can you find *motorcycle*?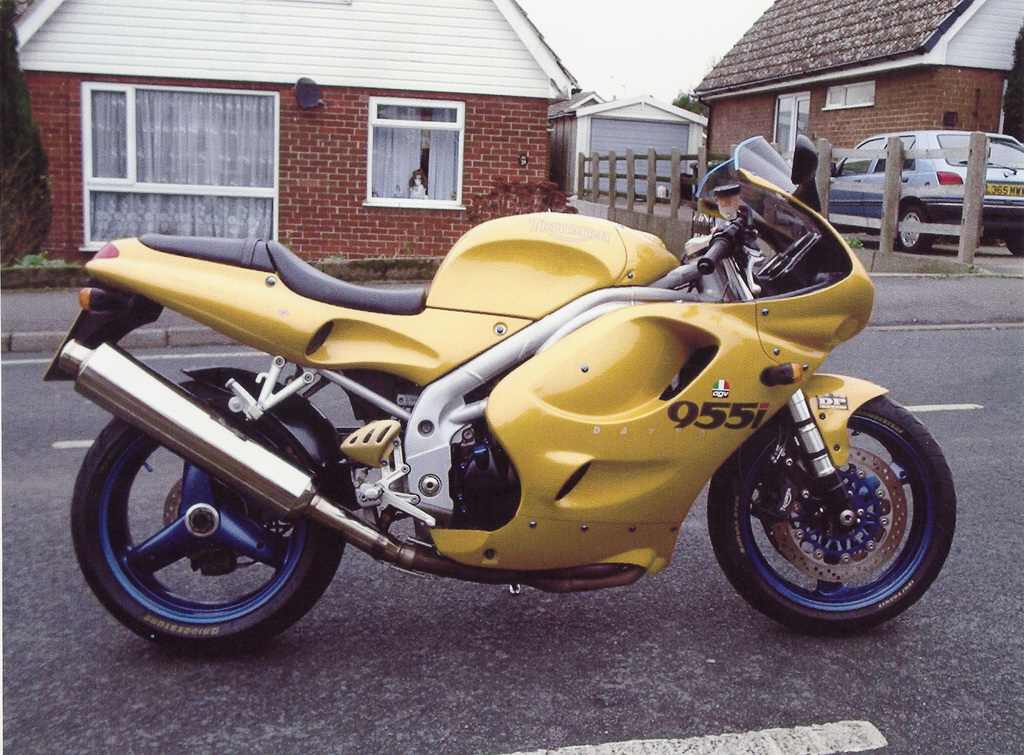
Yes, bounding box: left=61, top=181, right=966, bottom=654.
